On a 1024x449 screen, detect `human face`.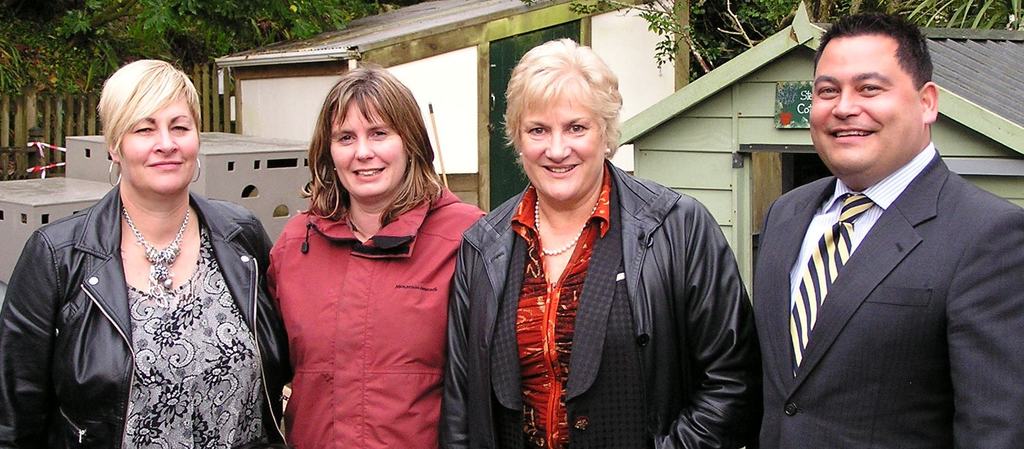
box(808, 31, 922, 176).
